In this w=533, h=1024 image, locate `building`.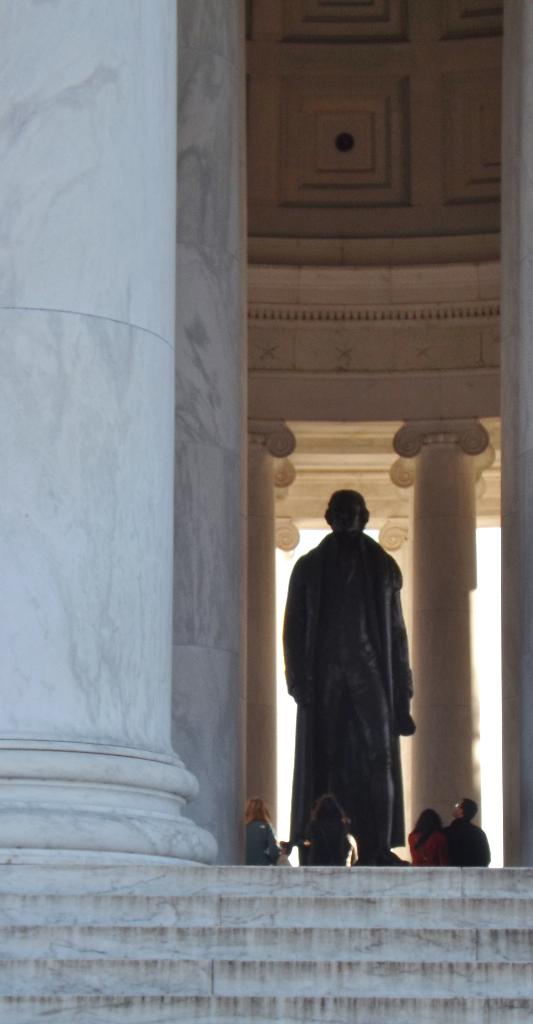
Bounding box: (left=0, top=0, right=532, bottom=1023).
